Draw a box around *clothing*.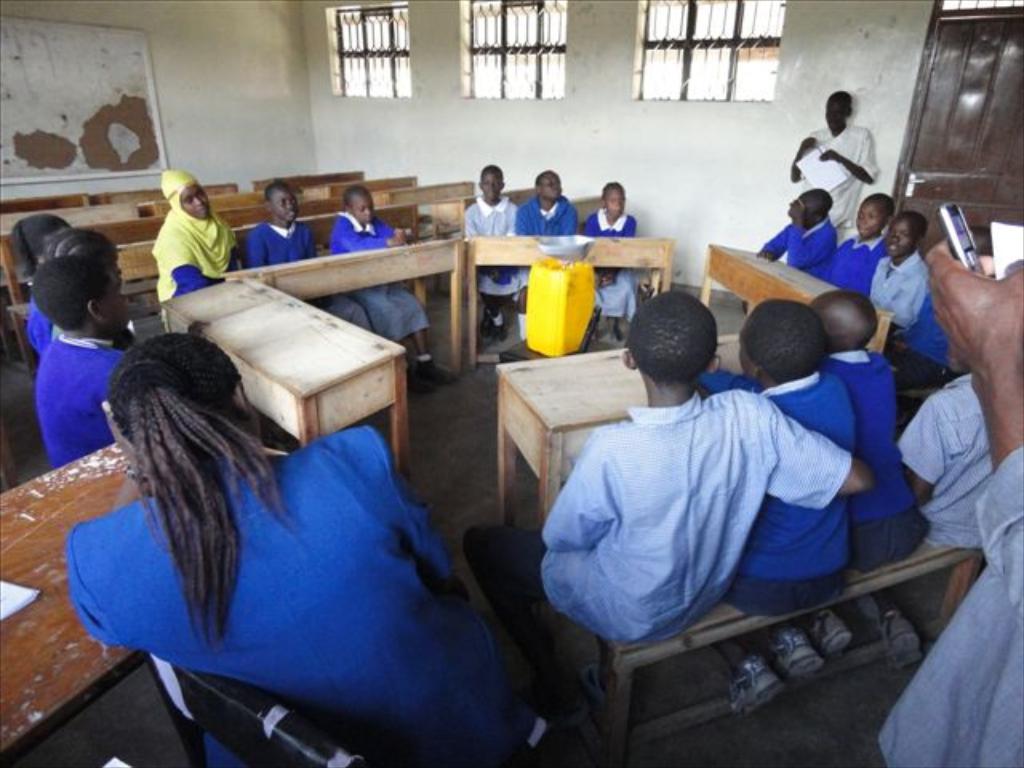
x1=704, y1=376, x2=840, y2=613.
